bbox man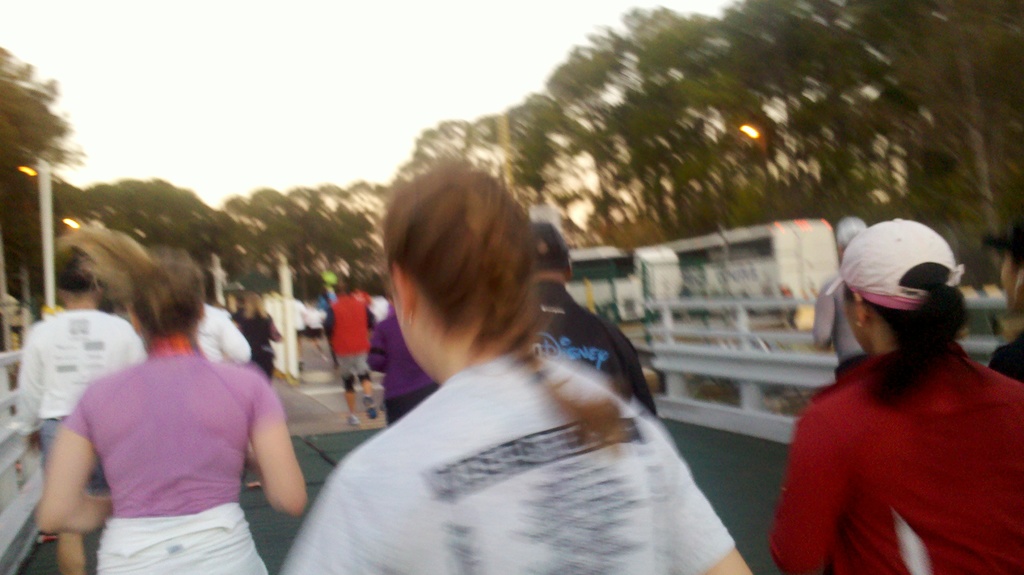
320 275 384 428
